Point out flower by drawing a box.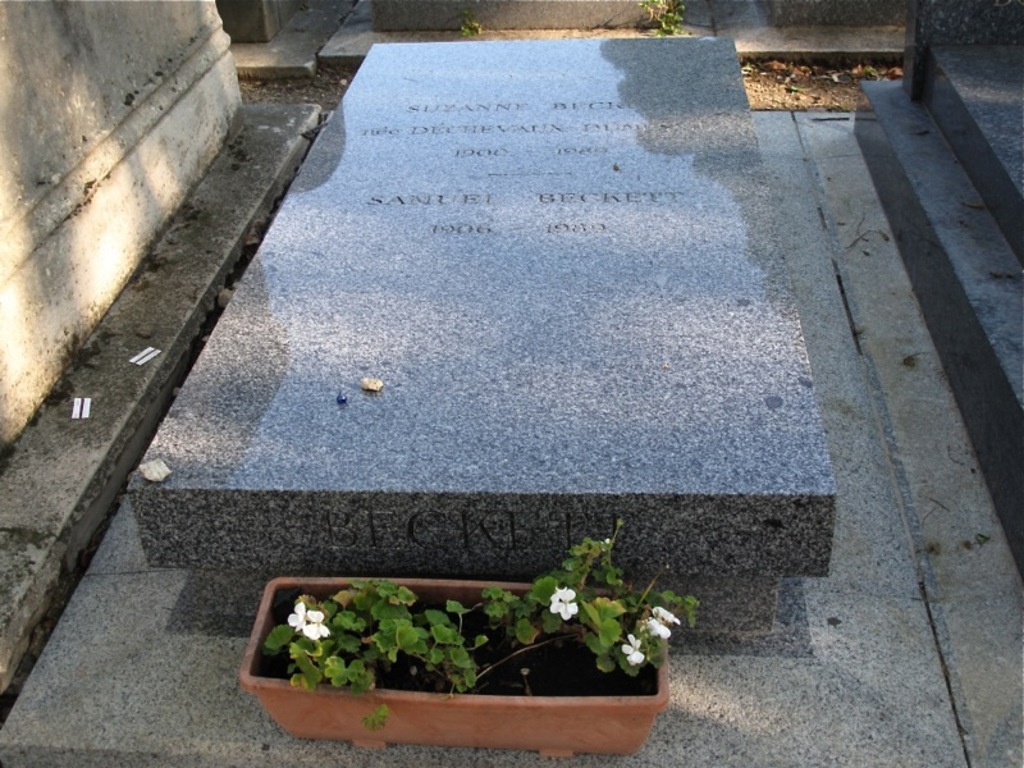
(x1=622, y1=632, x2=646, y2=669).
